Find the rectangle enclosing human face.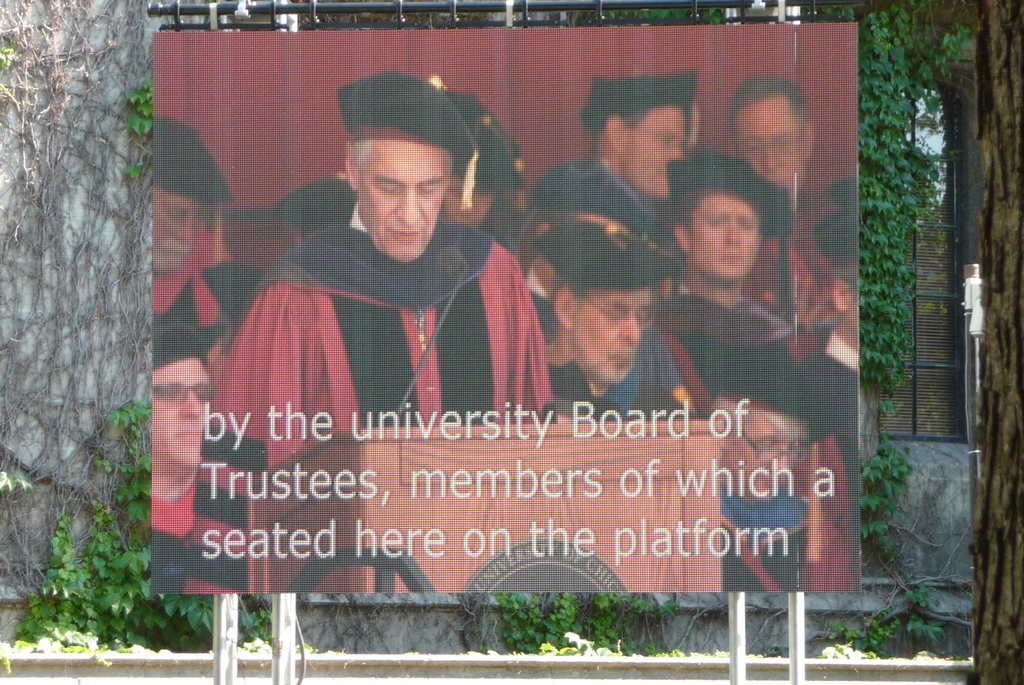
(x1=686, y1=185, x2=756, y2=285).
